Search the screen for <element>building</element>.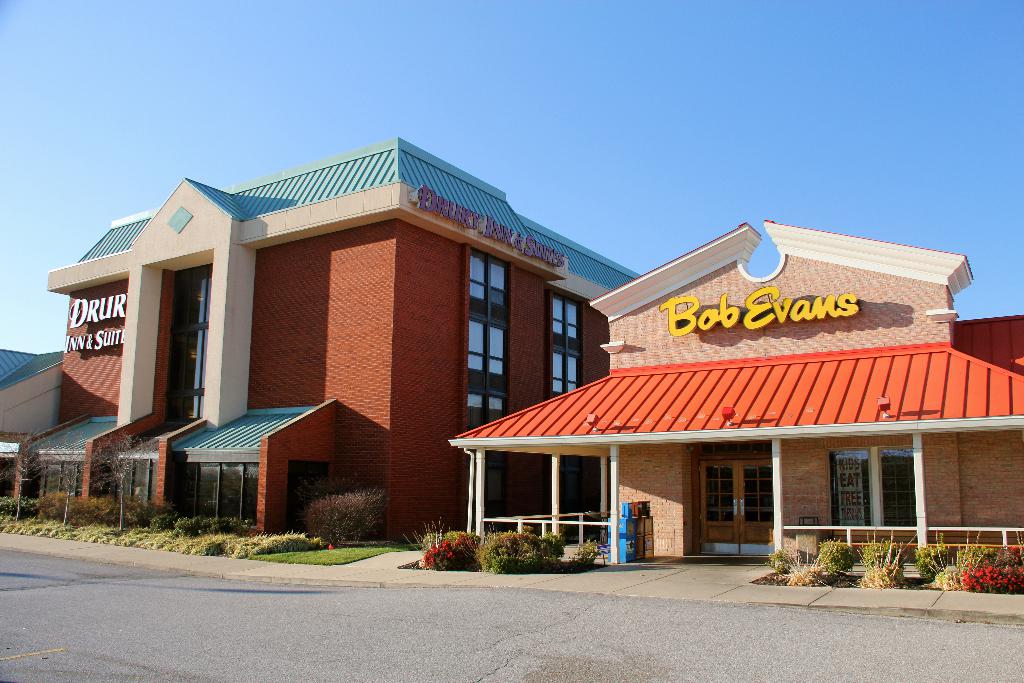
Found at 0:138:641:532.
